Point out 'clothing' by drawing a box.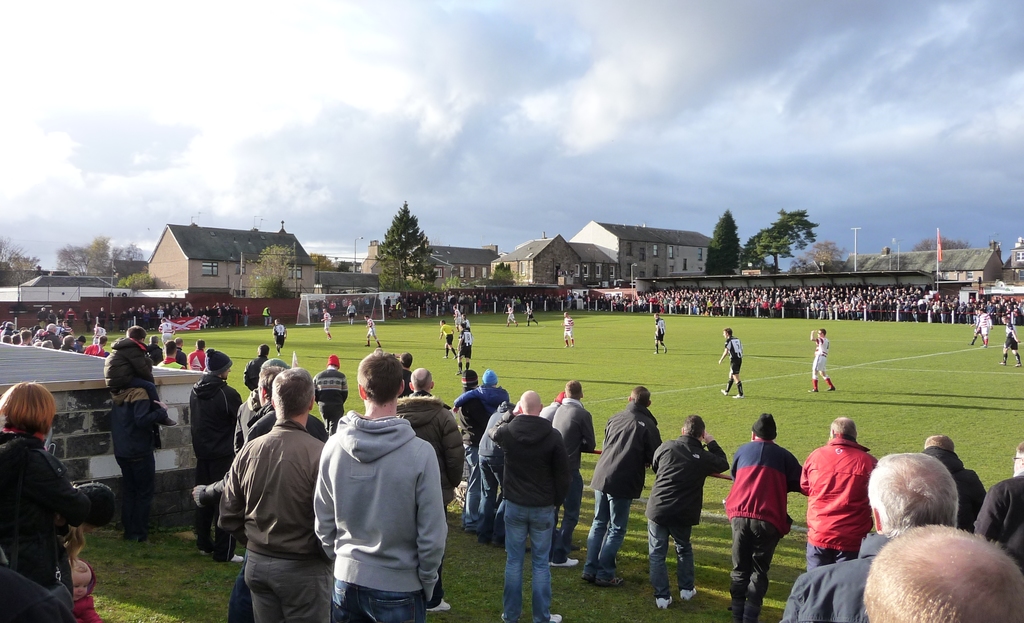
1002,324,1021,354.
